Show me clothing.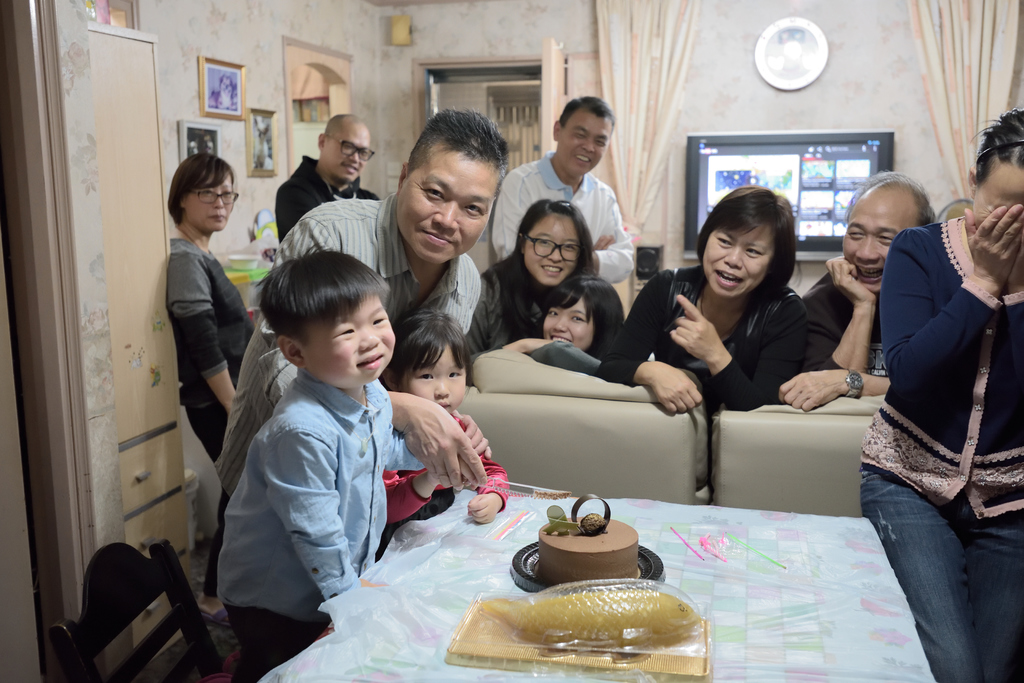
clothing is here: 161,236,253,565.
